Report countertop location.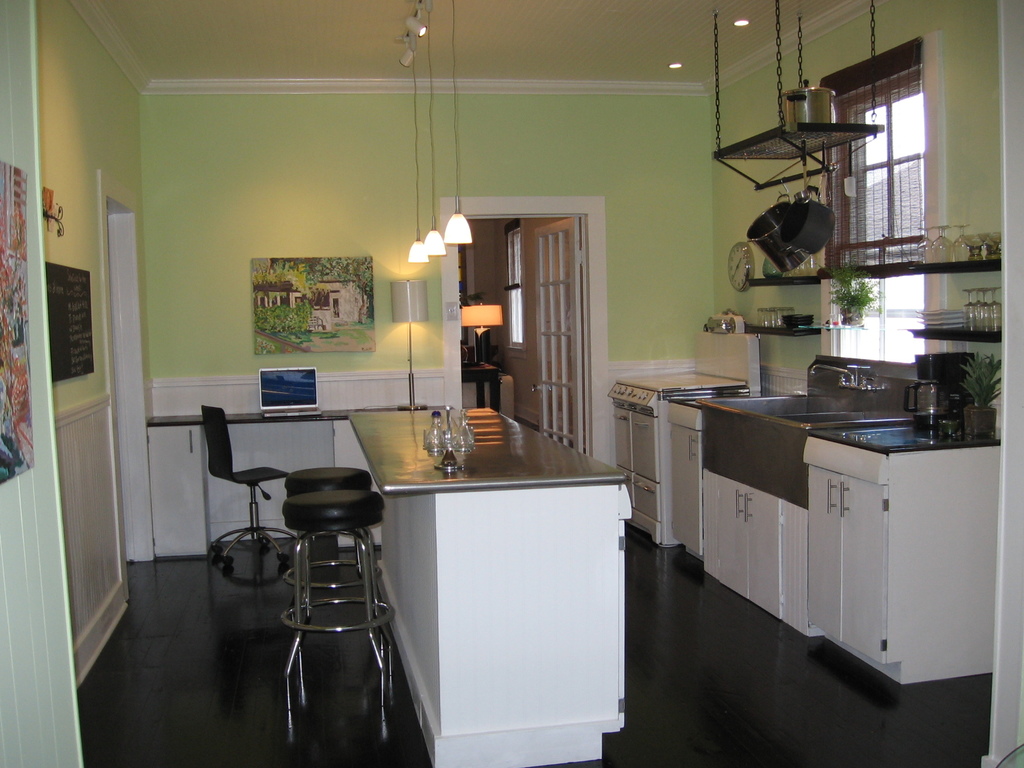
Report: (147,404,431,427).
